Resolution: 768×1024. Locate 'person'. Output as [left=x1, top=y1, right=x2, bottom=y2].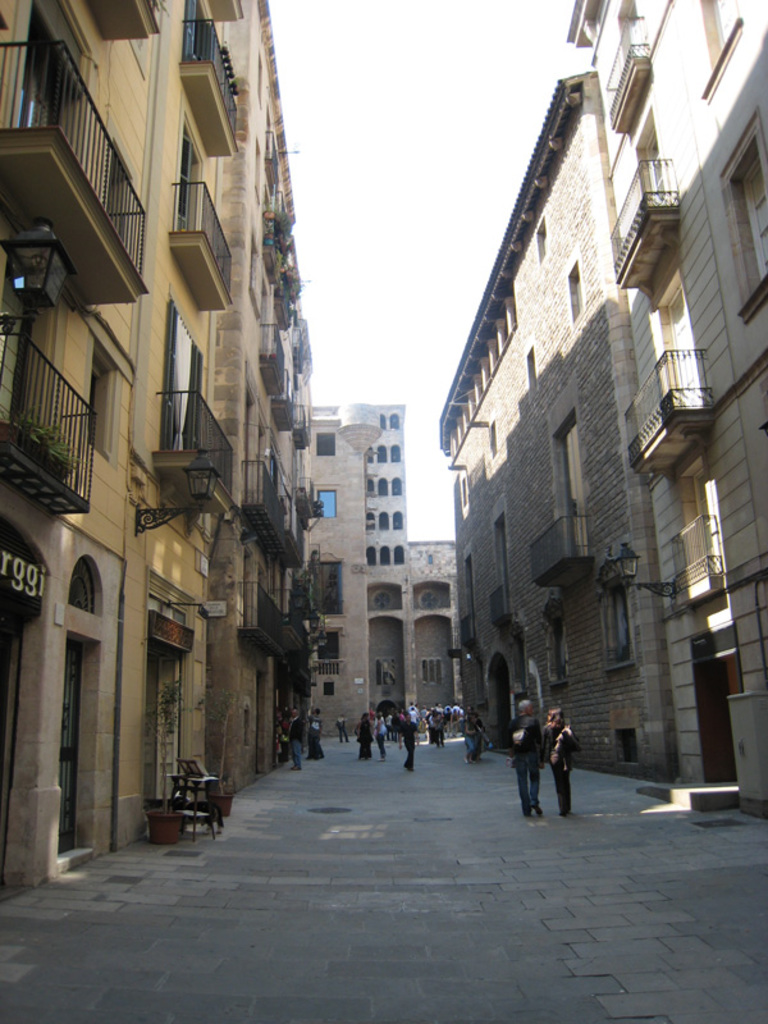
[left=356, top=708, right=374, bottom=759].
